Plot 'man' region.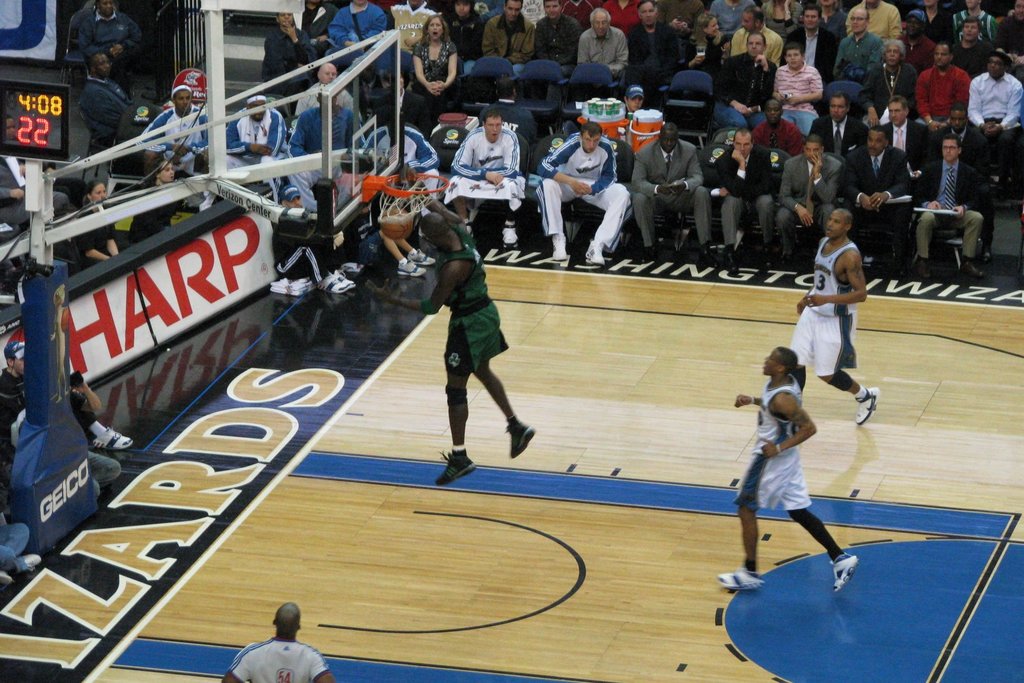
Plotted at rect(473, 77, 538, 151).
